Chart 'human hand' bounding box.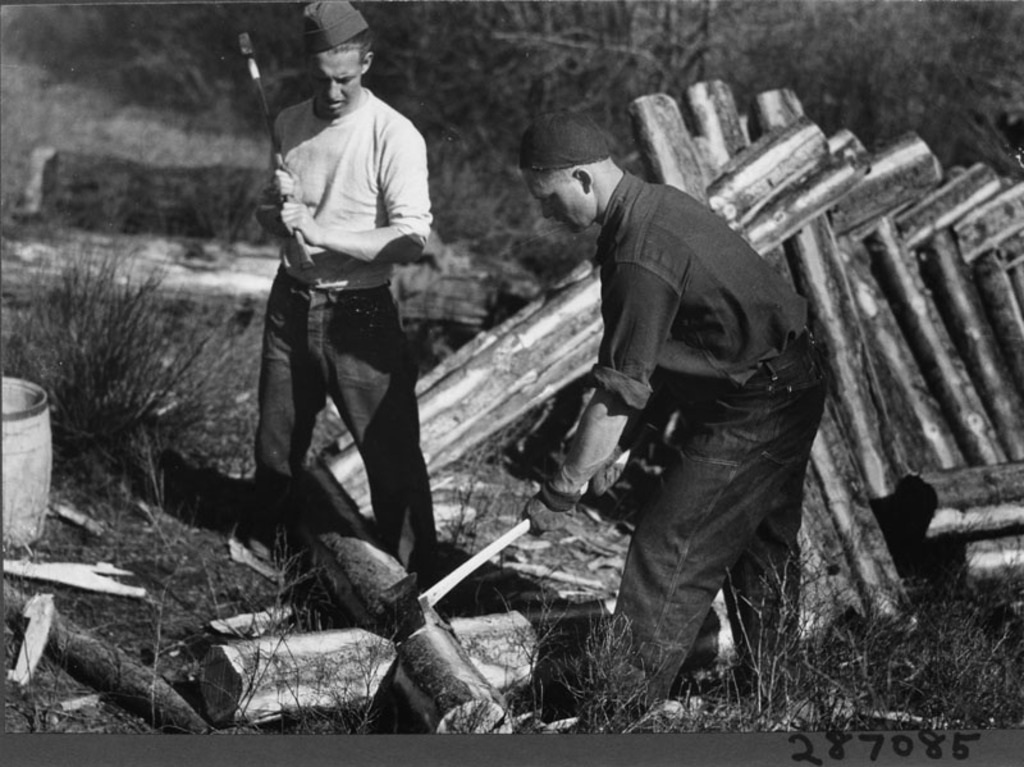
Charted: (522, 490, 580, 538).
